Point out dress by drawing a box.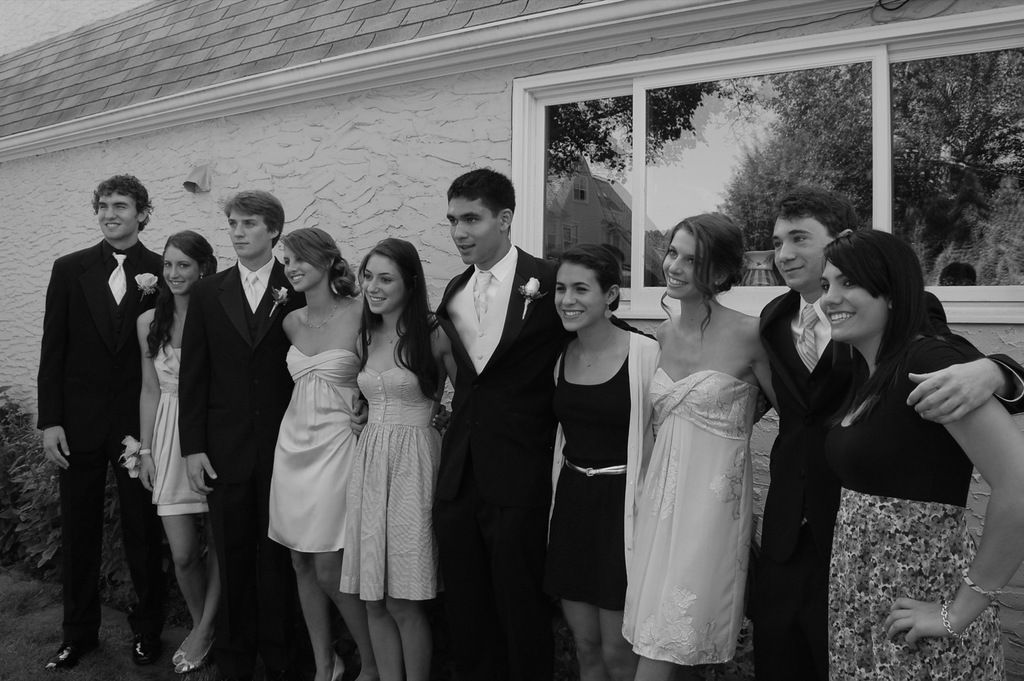
bbox=[346, 380, 450, 608].
